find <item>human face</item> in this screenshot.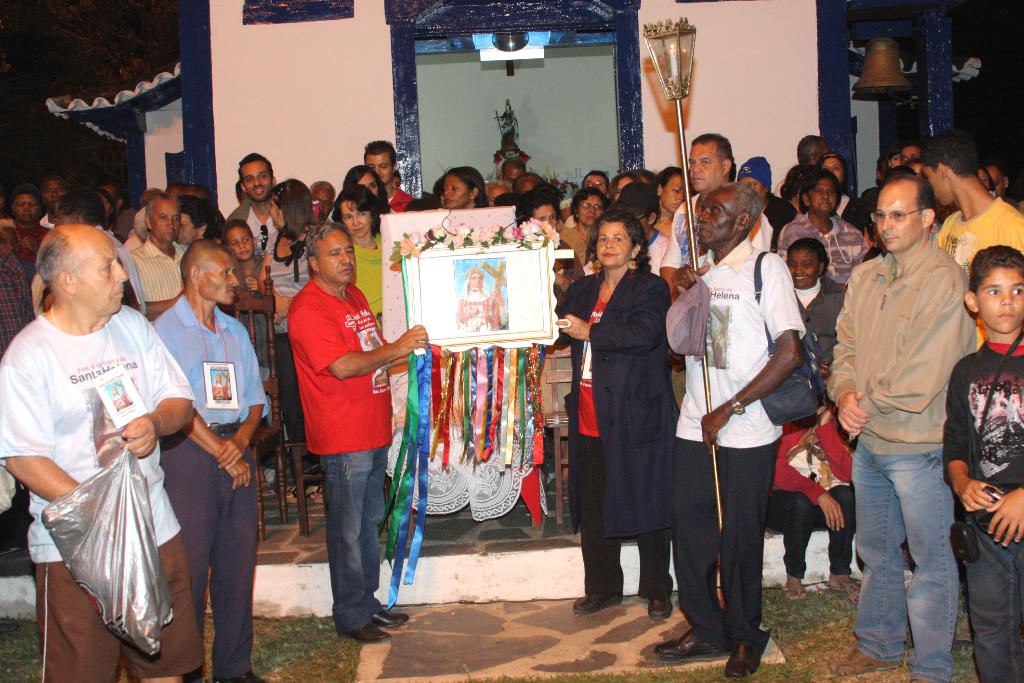
The bounding box for <item>human face</item> is box(701, 194, 743, 243).
